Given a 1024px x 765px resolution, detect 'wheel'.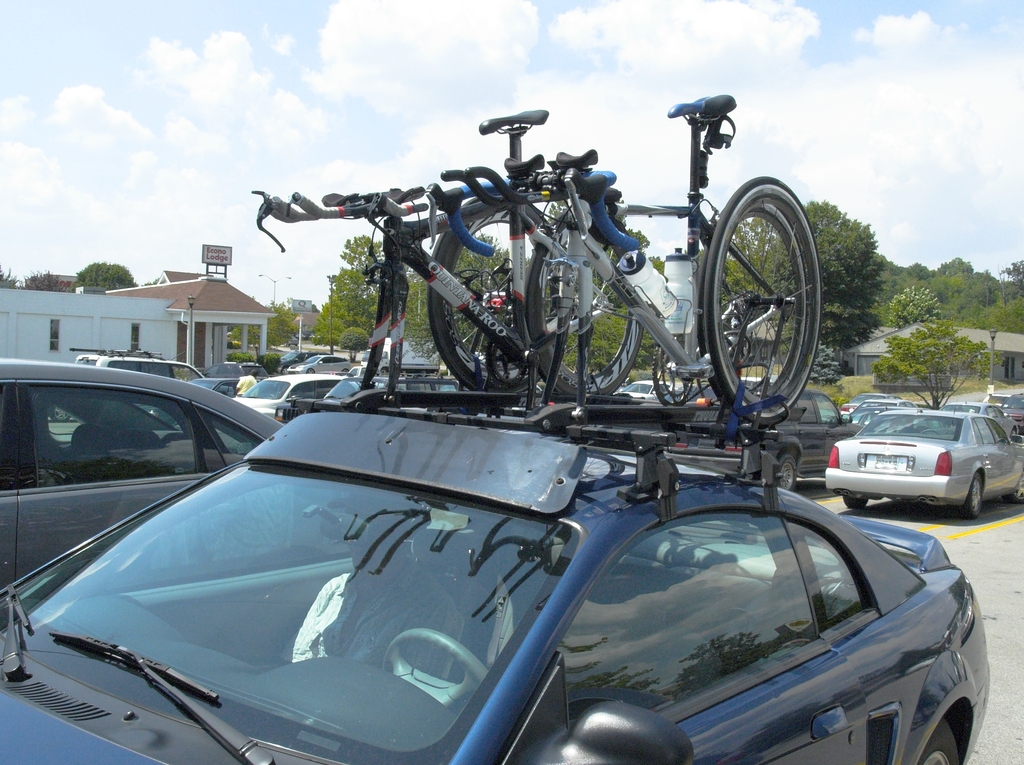
locate(385, 630, 493, 709).
